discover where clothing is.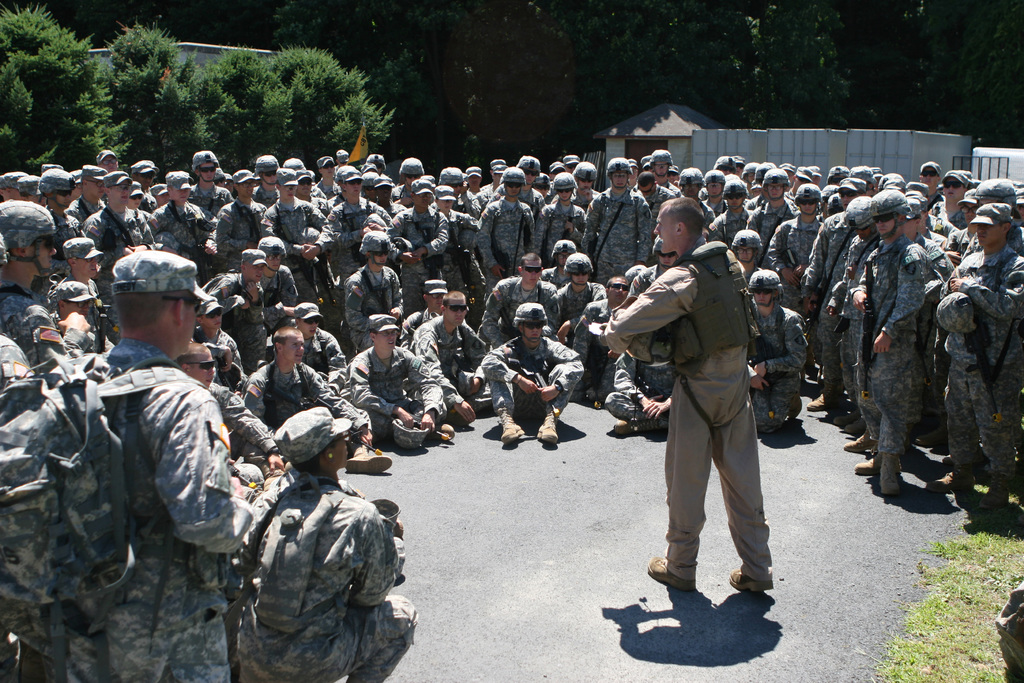
Discovered at 84/207/157/319.
